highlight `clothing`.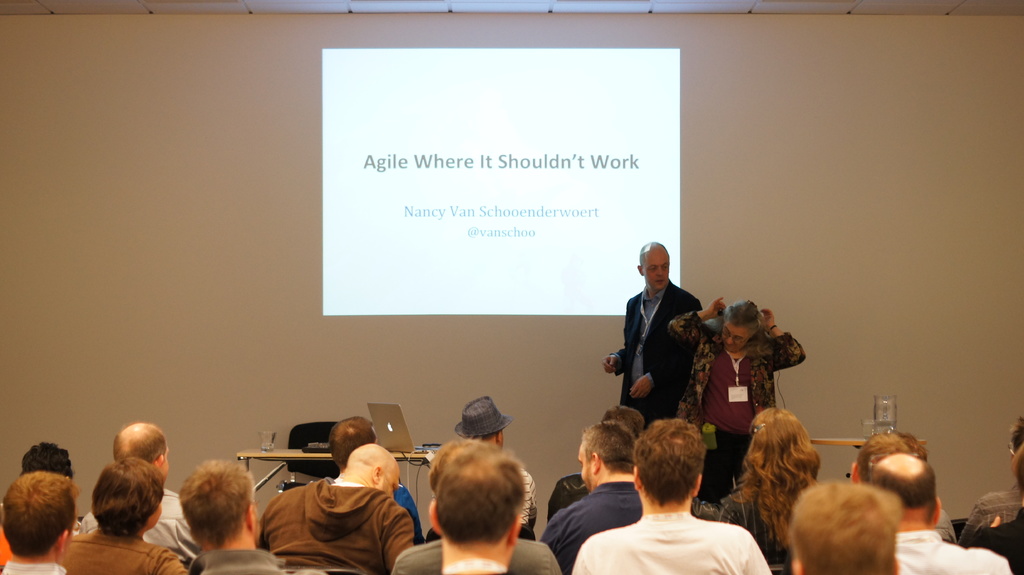
Highlighted region: {"left": 63, "top": 533, "right": 185, "bottom": 574}.
